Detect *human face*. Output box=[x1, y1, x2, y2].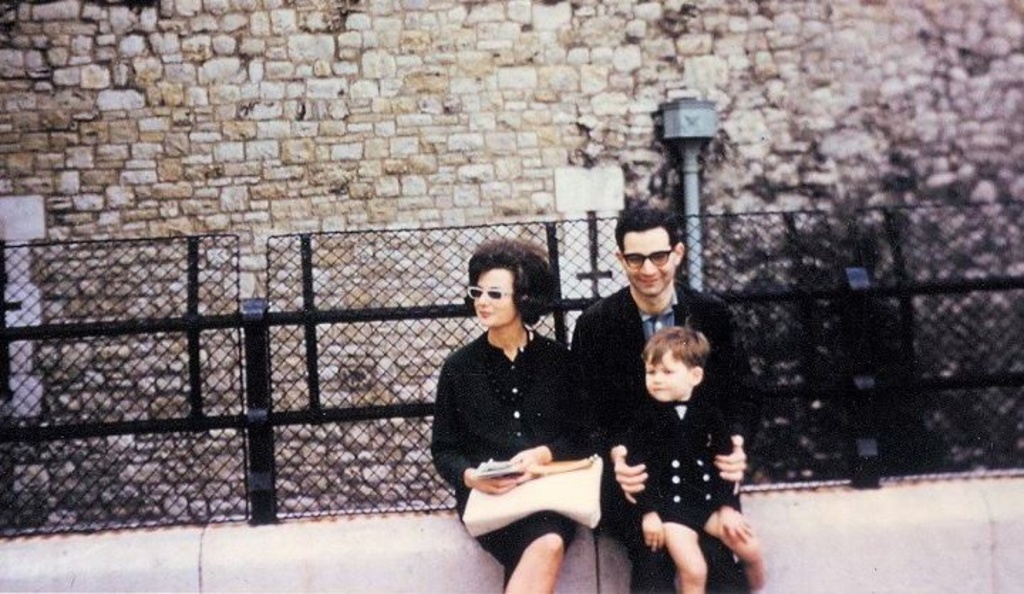
box=[619, 223, 674, 298].
